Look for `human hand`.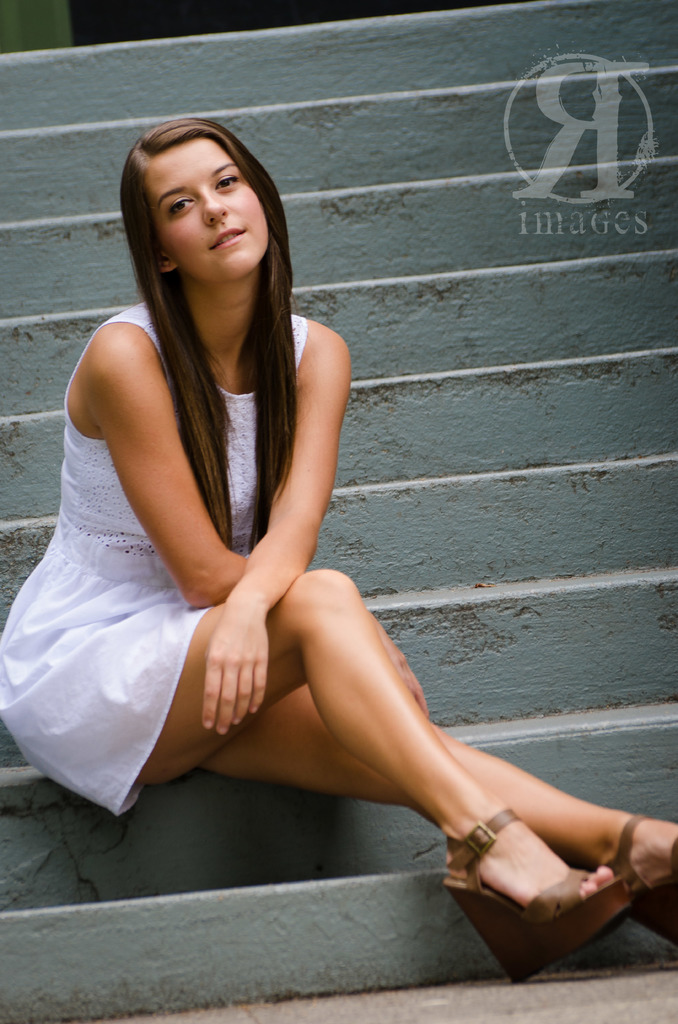
Found: {"left": 189, "top": 588, "right": 261, "bottom": 726}.
